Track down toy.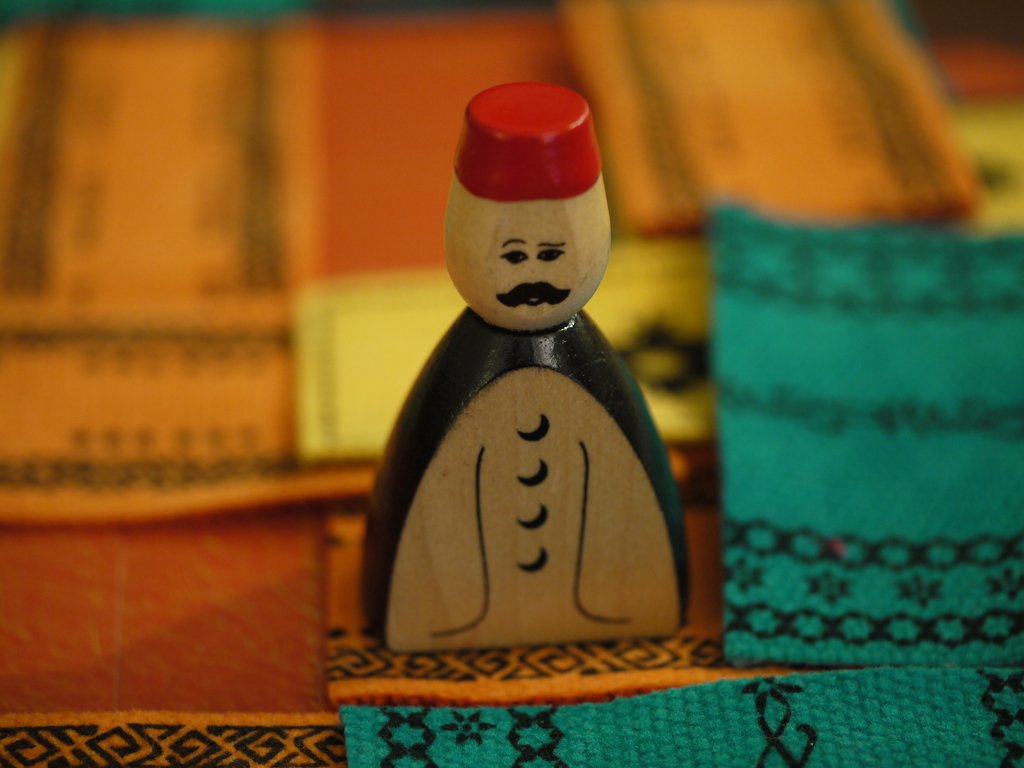
Tracked to [368,83,710,648].
